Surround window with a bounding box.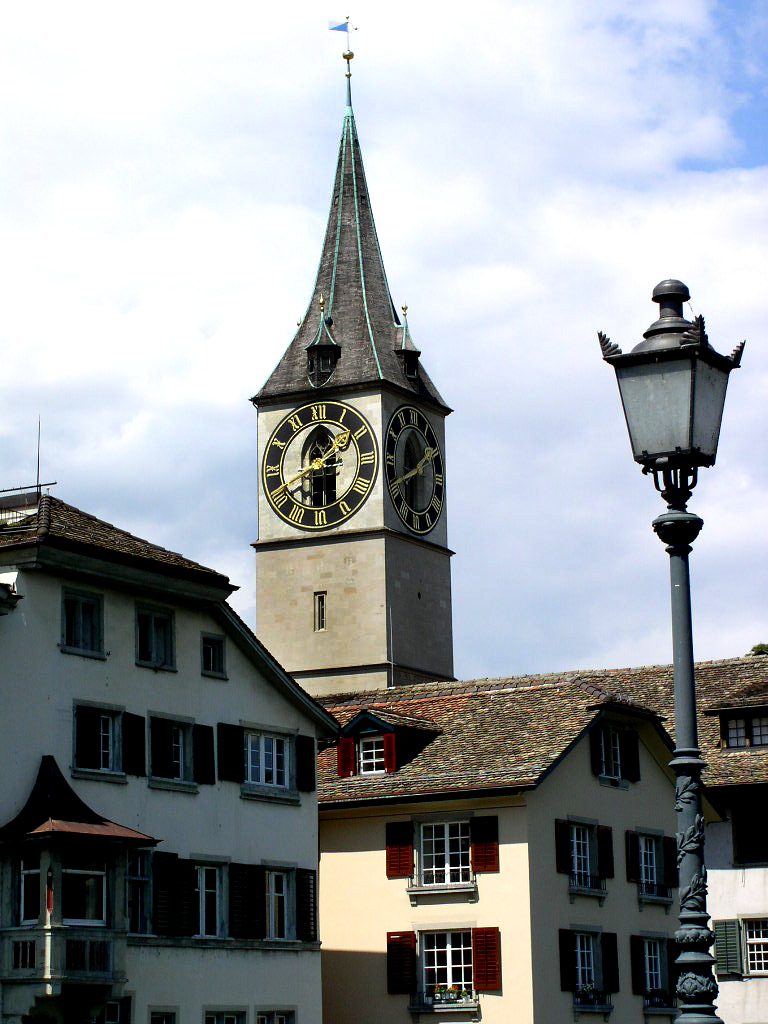
x1=147 y1=1007 x2=181 y2=1023.
